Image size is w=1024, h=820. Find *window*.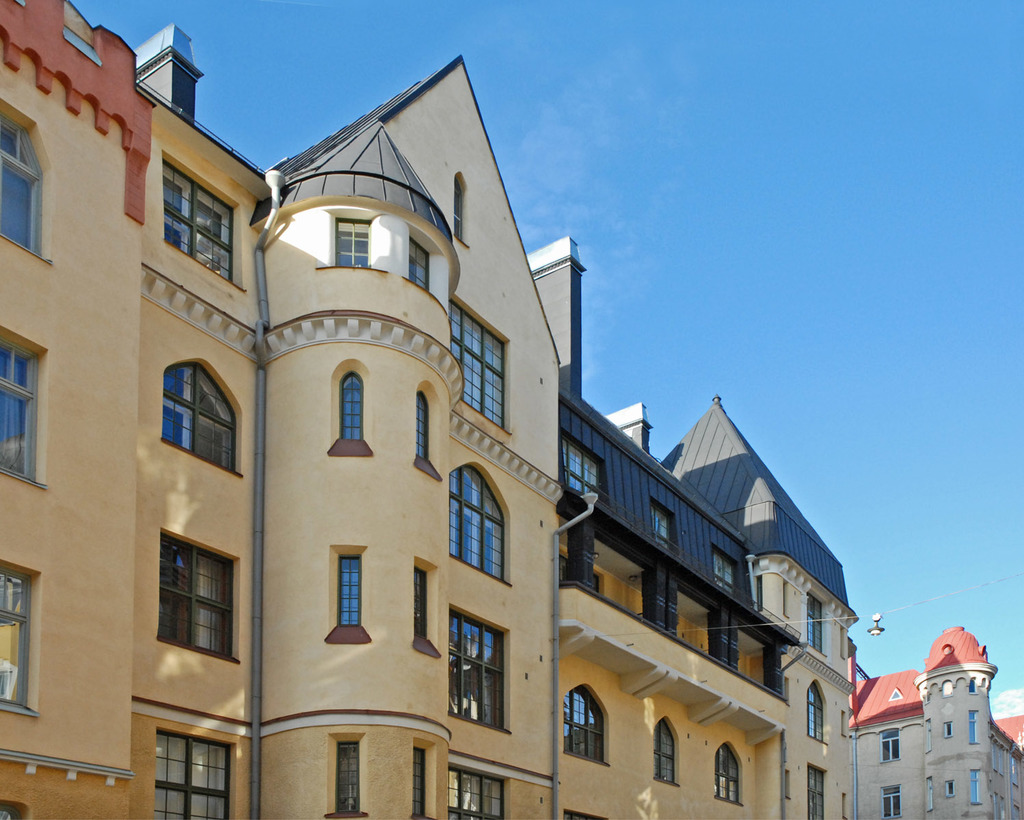
161,361,246,480.
